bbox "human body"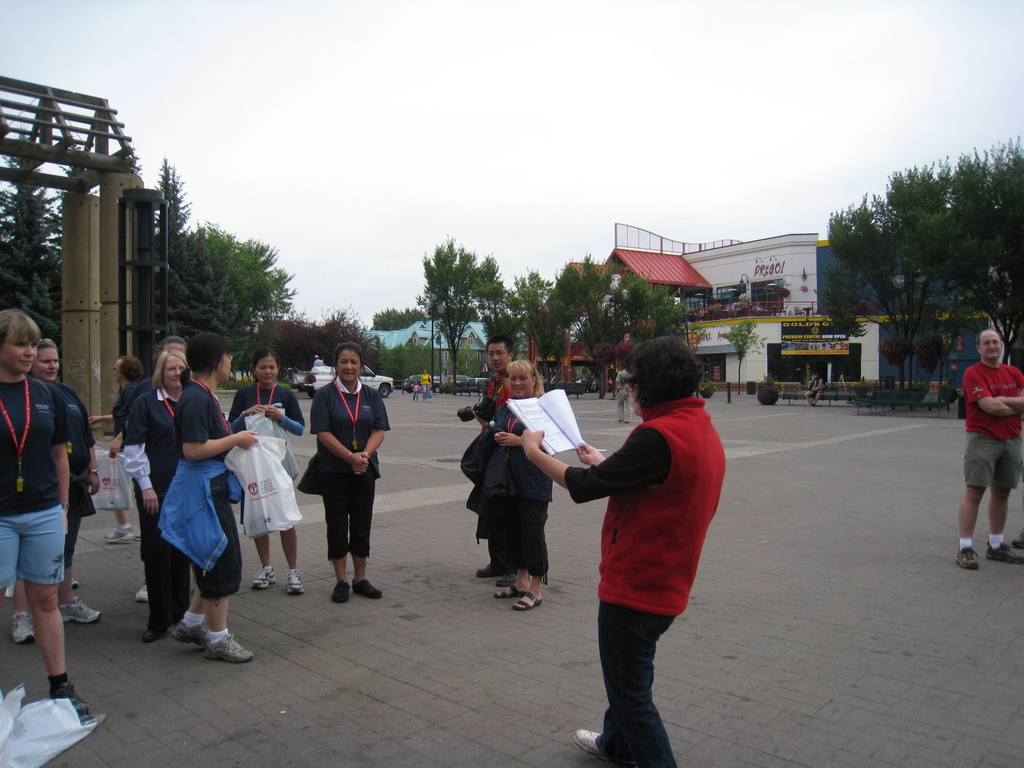
{"left": 225, "top": 373, "right": 307, "bottom": 597}
